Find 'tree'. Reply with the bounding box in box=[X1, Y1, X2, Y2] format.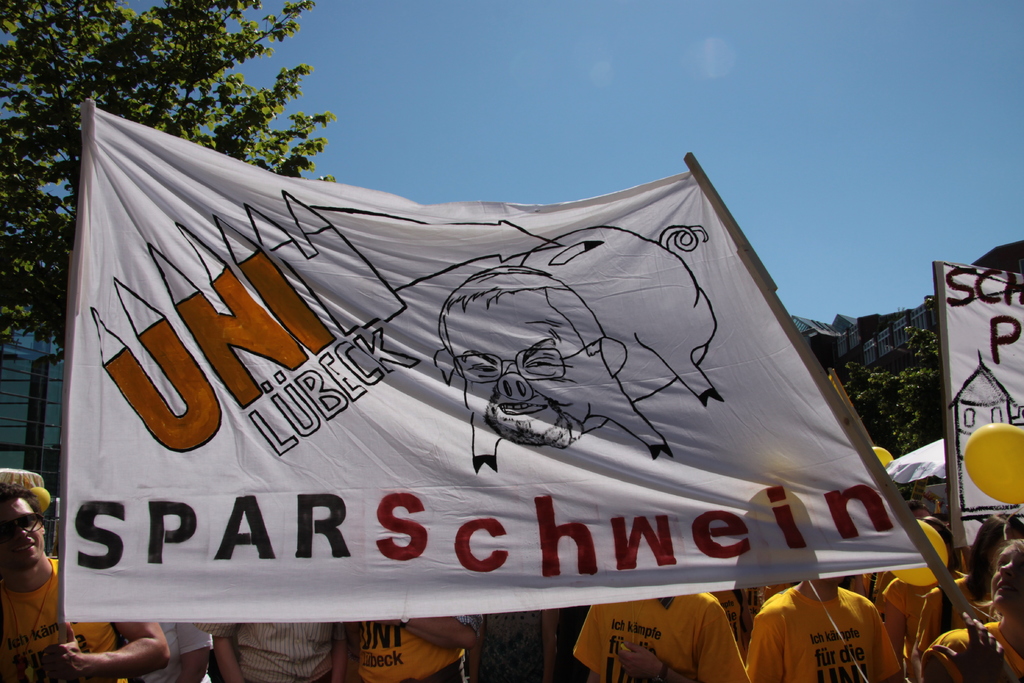
box=[0, 0, 337, 364].
